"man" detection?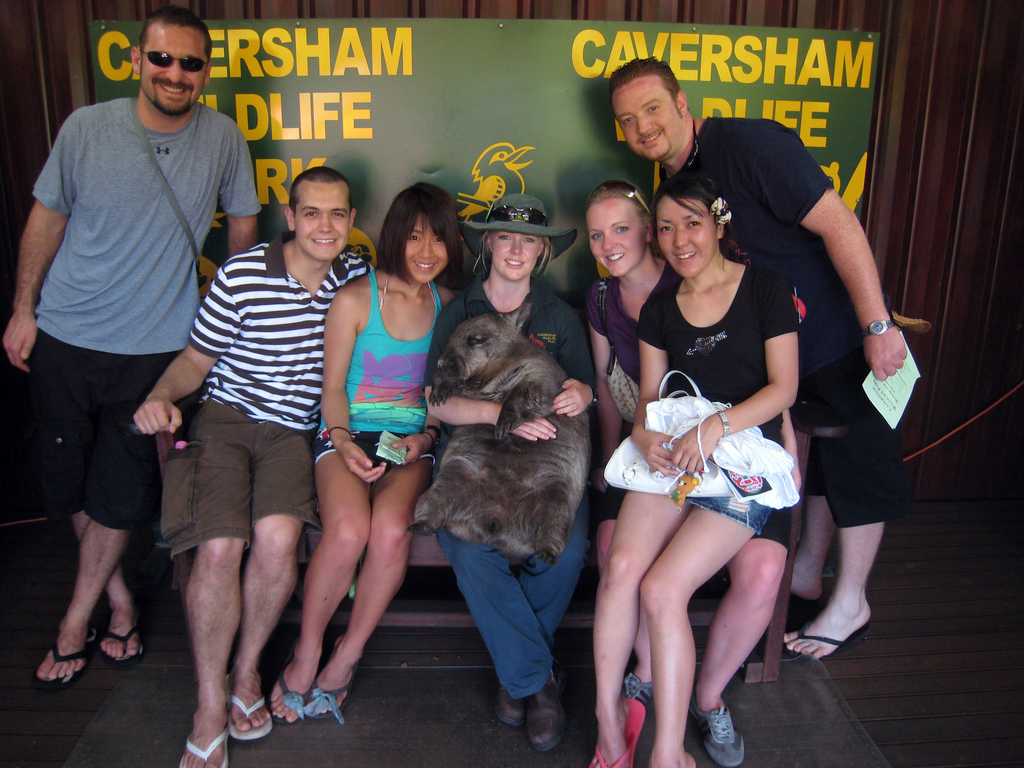
rect(19, 13, 244, 691)
